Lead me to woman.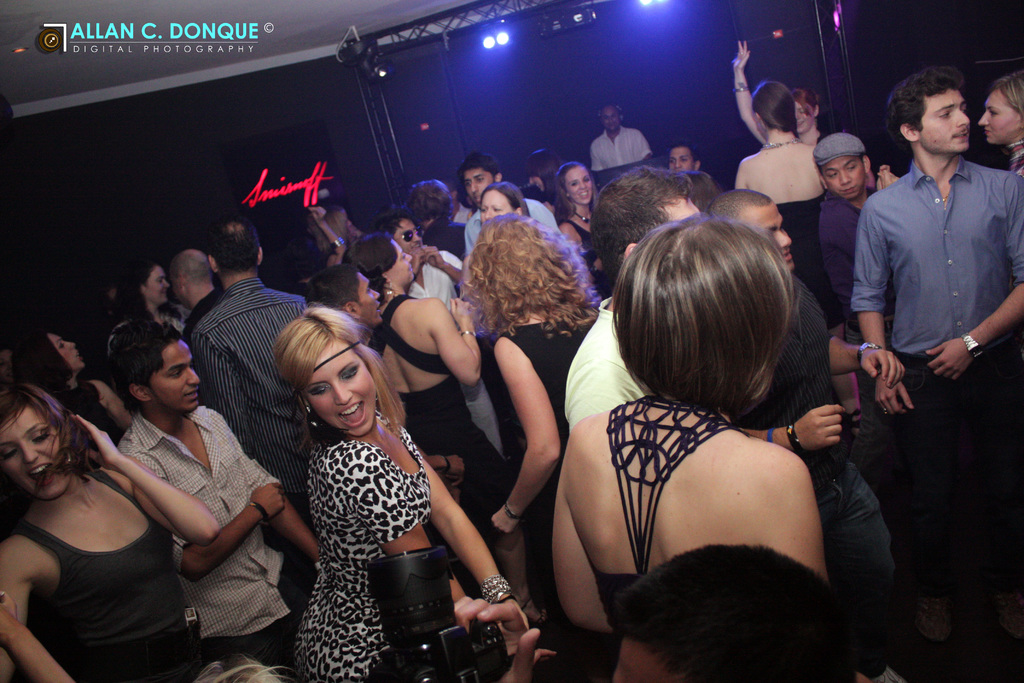
Lead to rect(740, 81, 849, 420).
